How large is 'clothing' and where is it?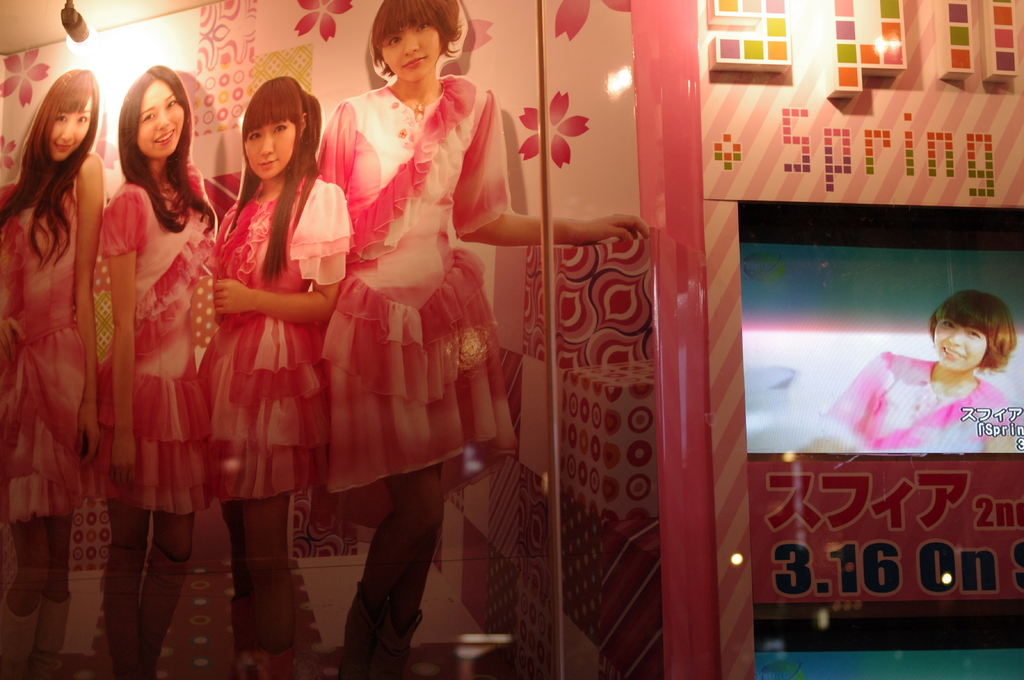
Bounding box: [317,65,512,517].
